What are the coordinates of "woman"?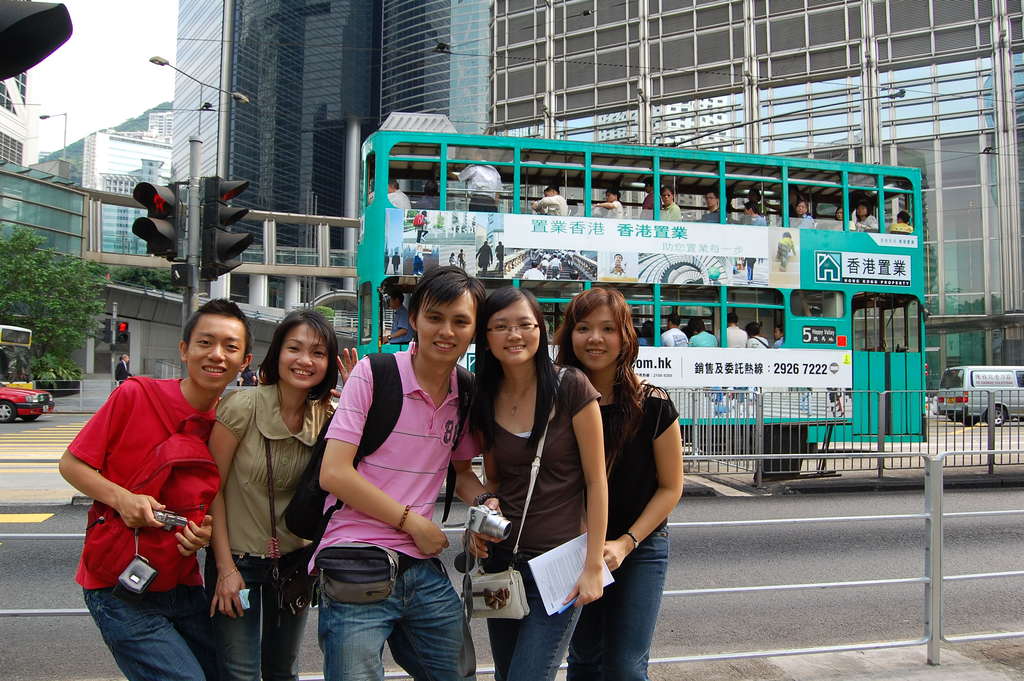
region(553, 281, 678, 680).
